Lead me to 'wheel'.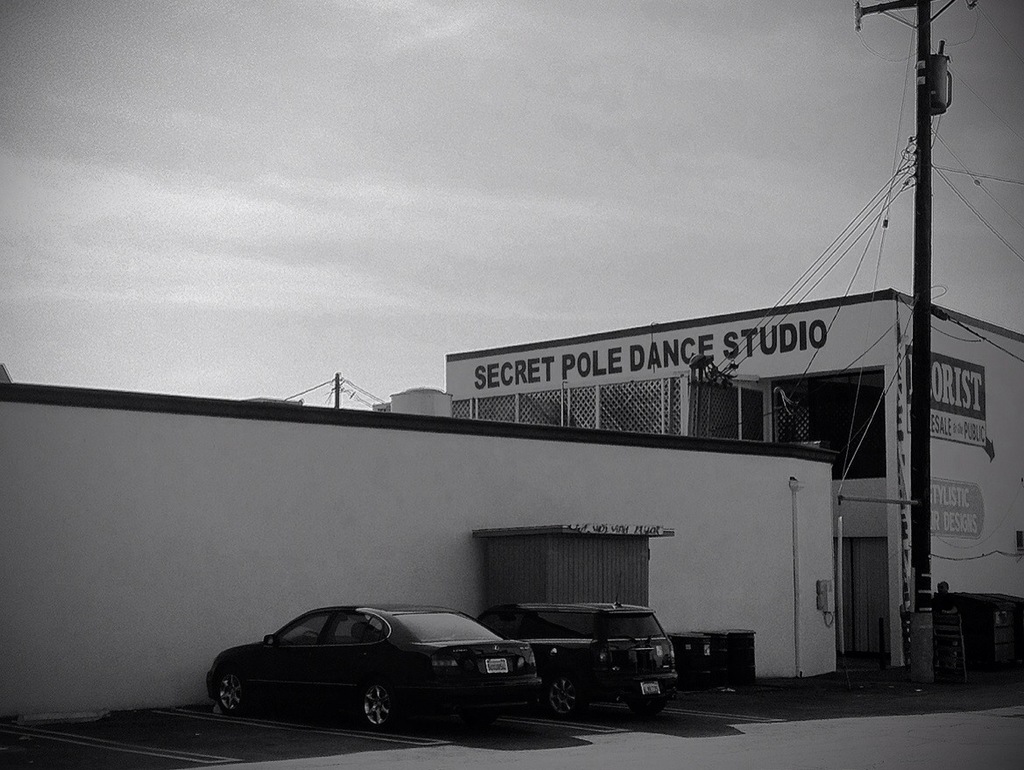
Lead to 359/678/402/729.
